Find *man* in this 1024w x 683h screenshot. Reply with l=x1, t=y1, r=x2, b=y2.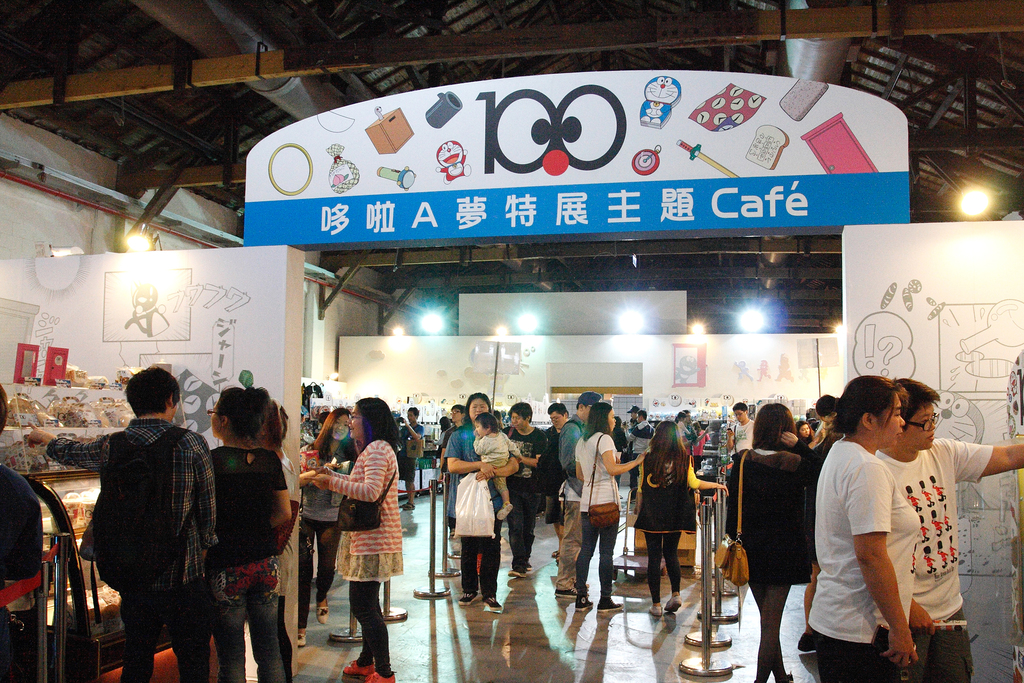
l=724, t=399, r=755, b=458.
